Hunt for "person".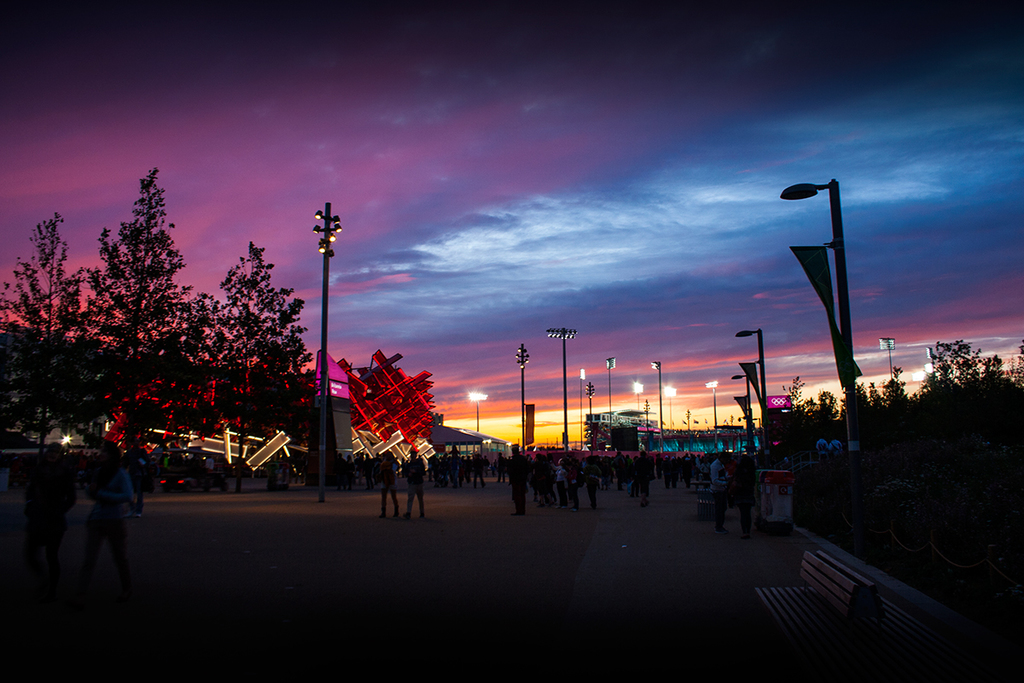
Hunted down at 710:452:734:533.
